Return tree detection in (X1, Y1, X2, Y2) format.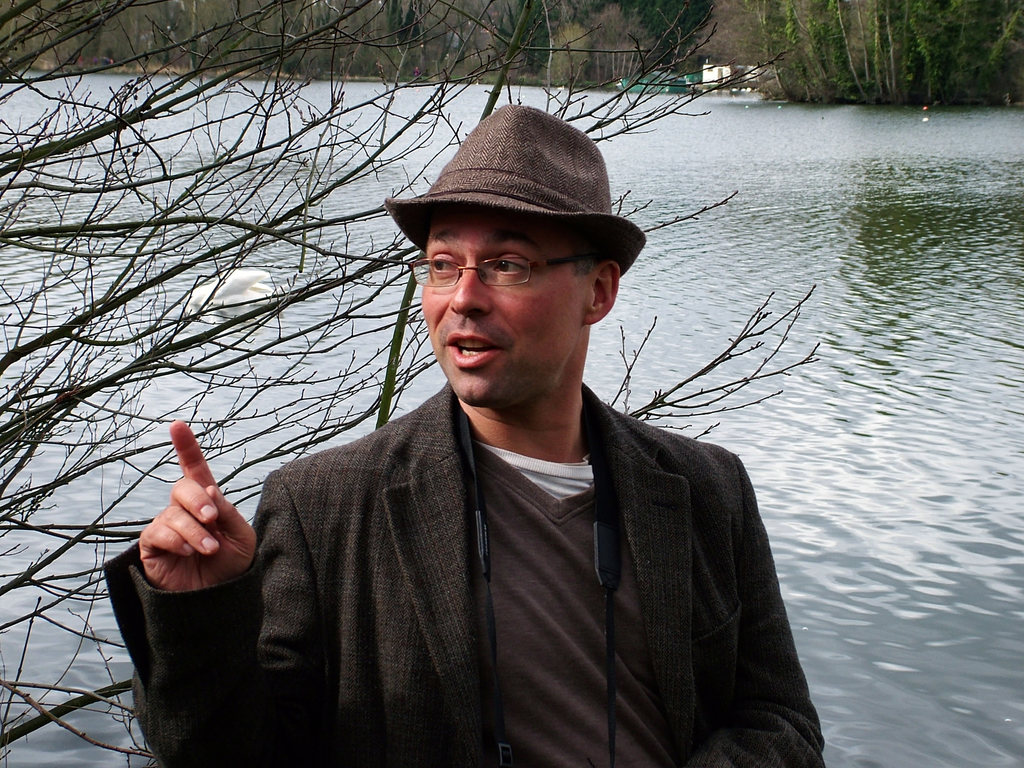
(753, 0, 1023, 113).
